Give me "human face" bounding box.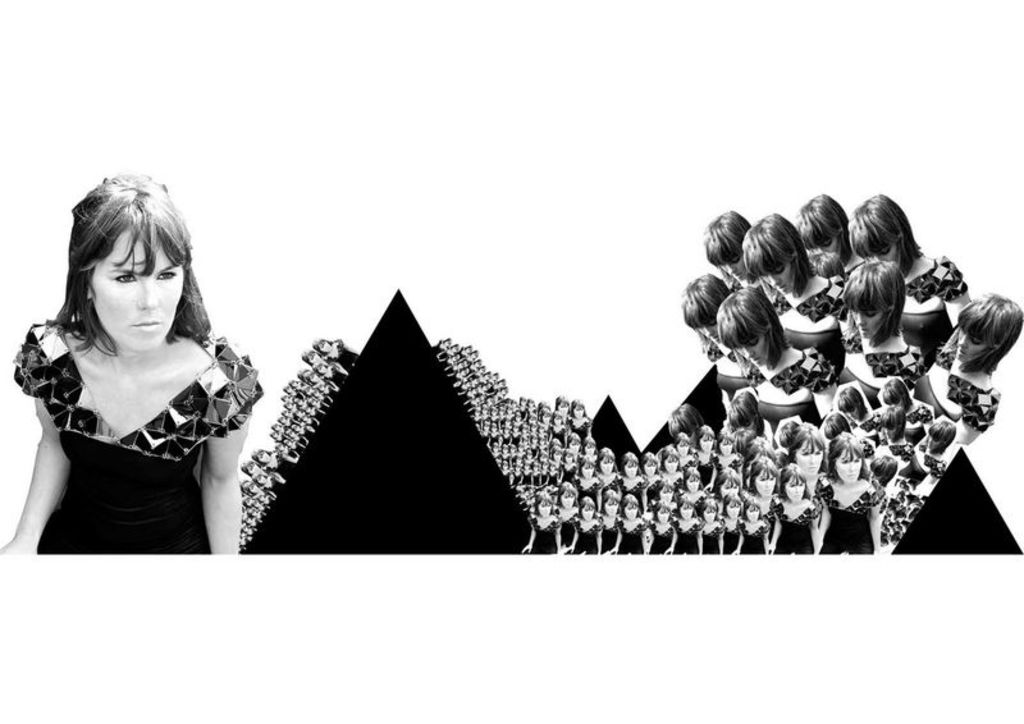
[x1=678, y1=503, x2=691, y2=519].
